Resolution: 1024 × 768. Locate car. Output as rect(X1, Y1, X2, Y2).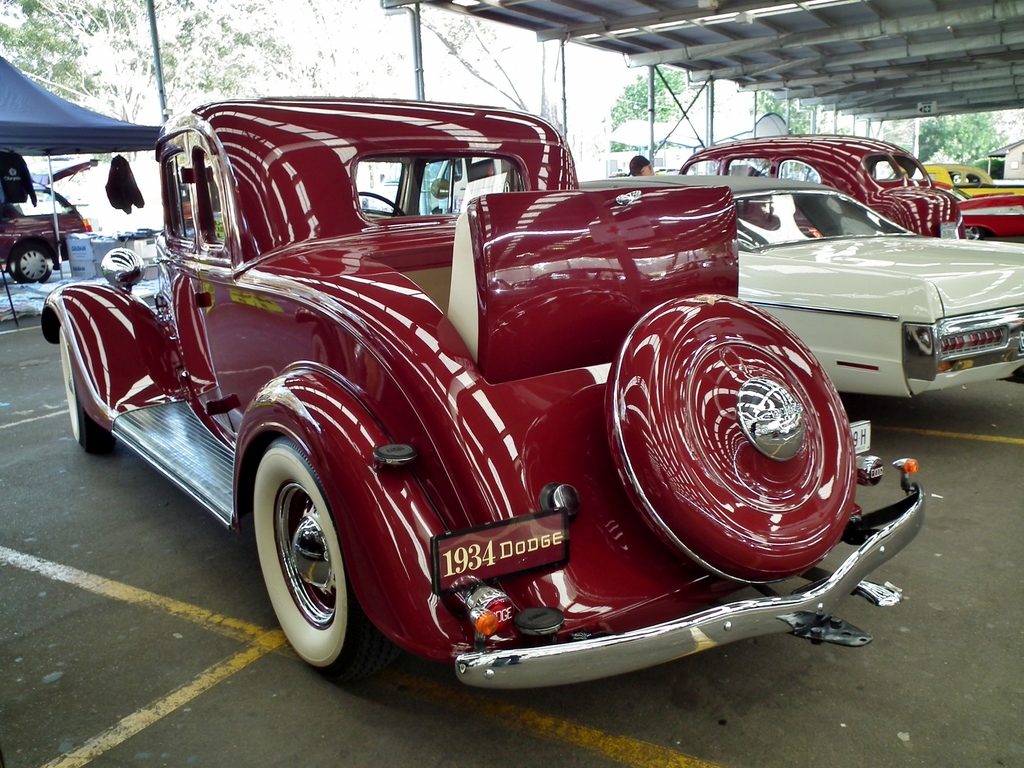
rect(673, 132, 967, 236).
